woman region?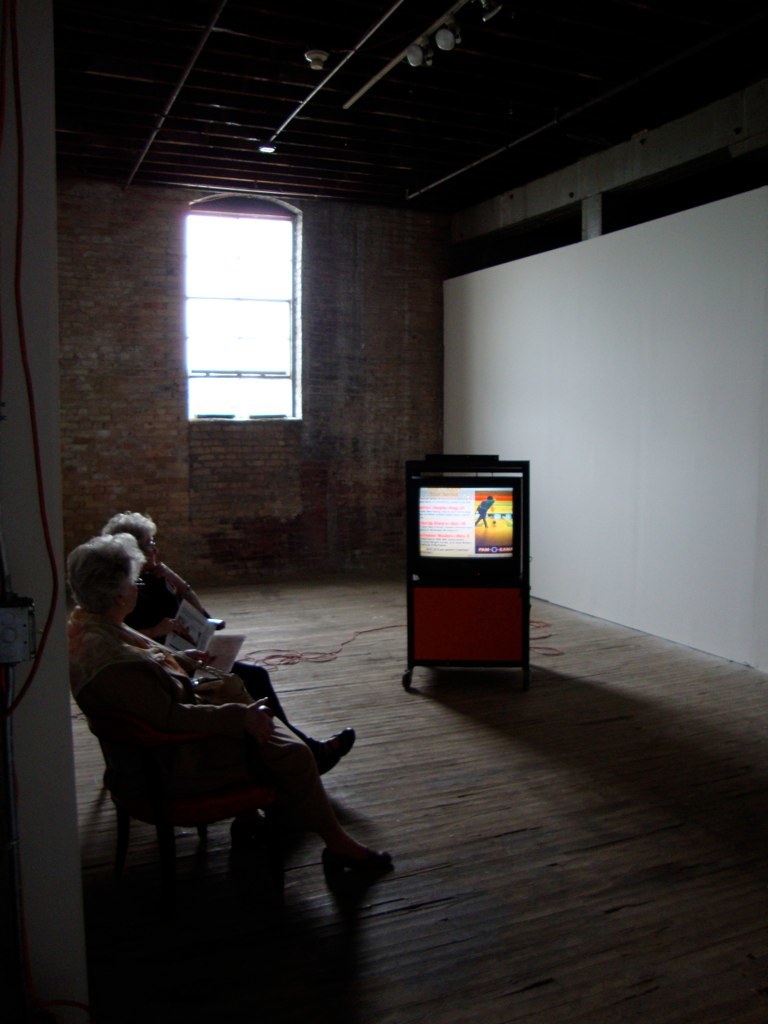
pyautogui.locateOnScreen(102, 512, 359, 782)
